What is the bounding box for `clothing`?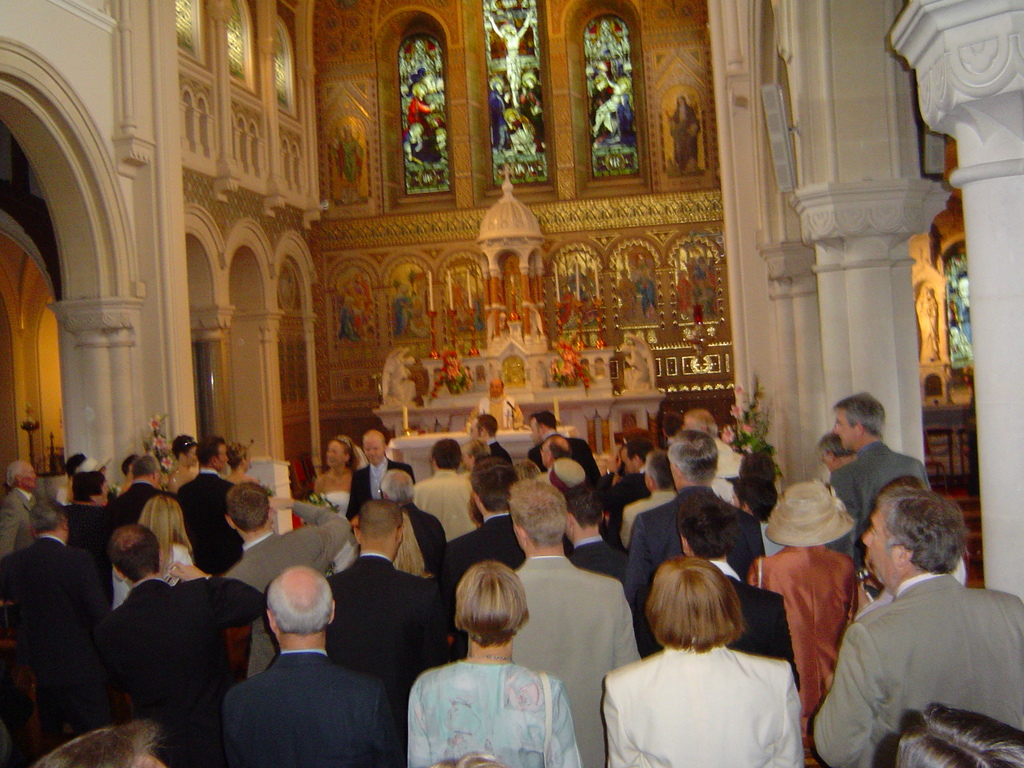
detection(486, 91, 513, 147).
